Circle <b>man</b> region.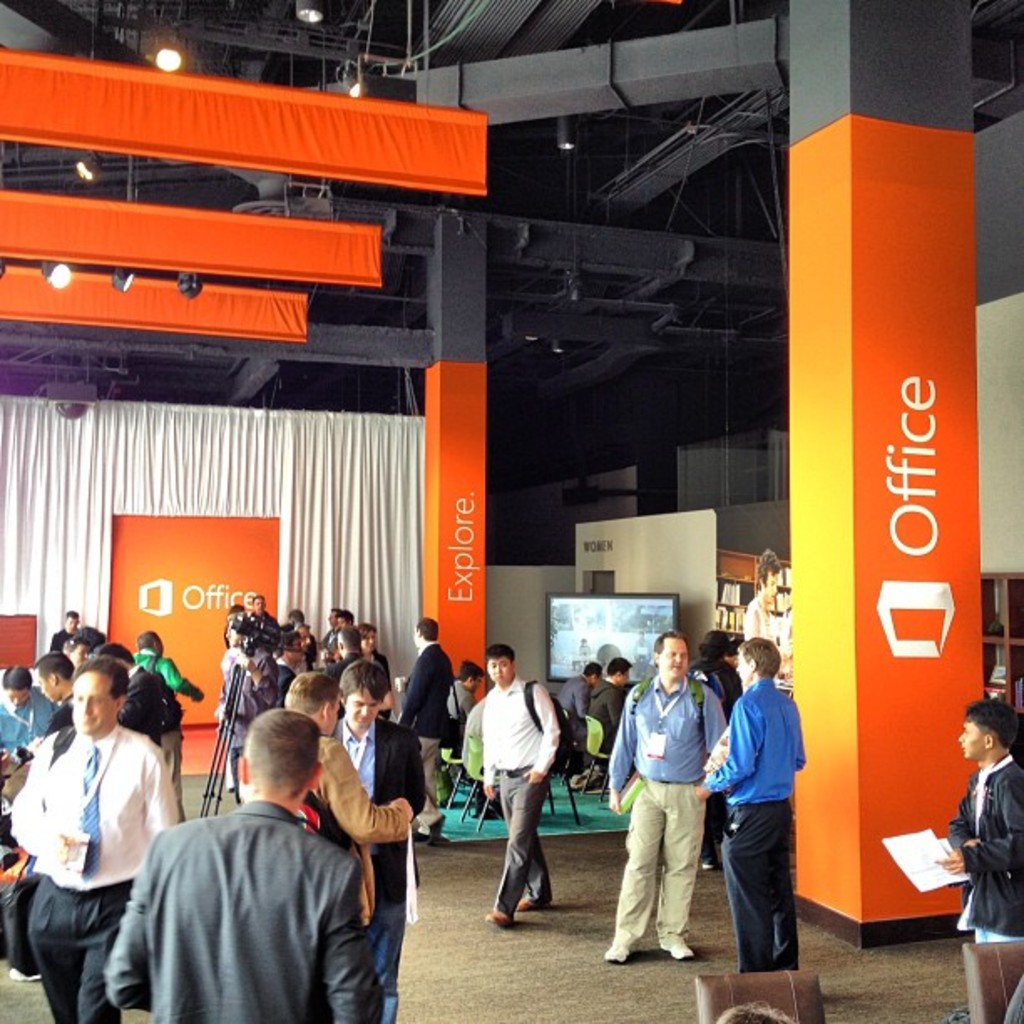
Region: pyautogui.locateOnScreen(286, 607, 305, 627).
